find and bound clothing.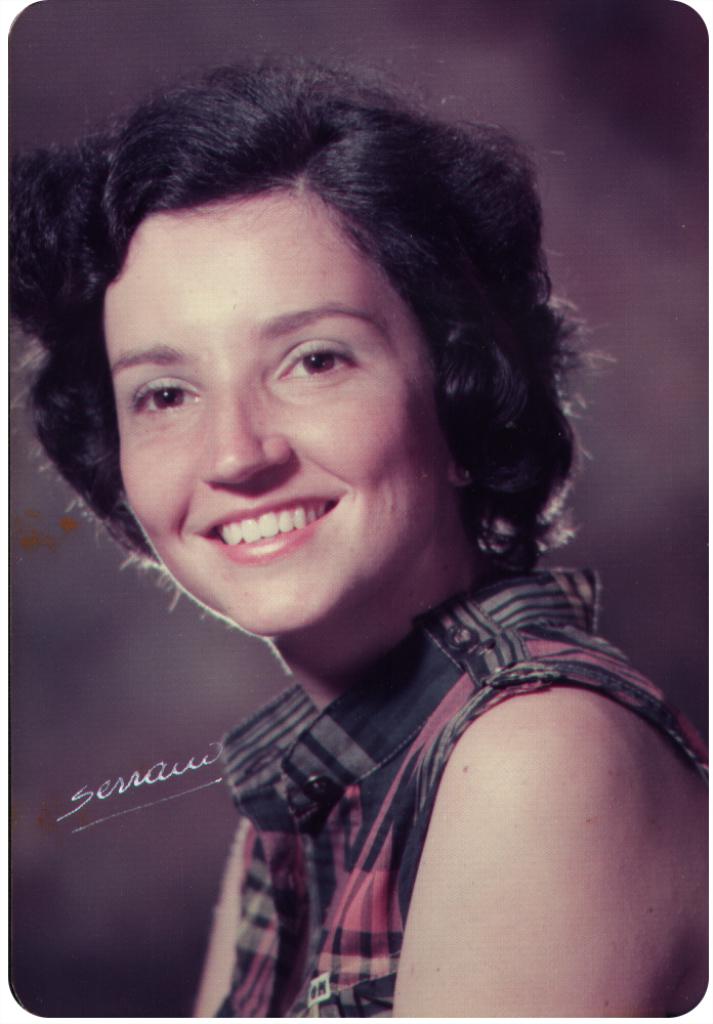
Bound: 207,551,712,1021.
